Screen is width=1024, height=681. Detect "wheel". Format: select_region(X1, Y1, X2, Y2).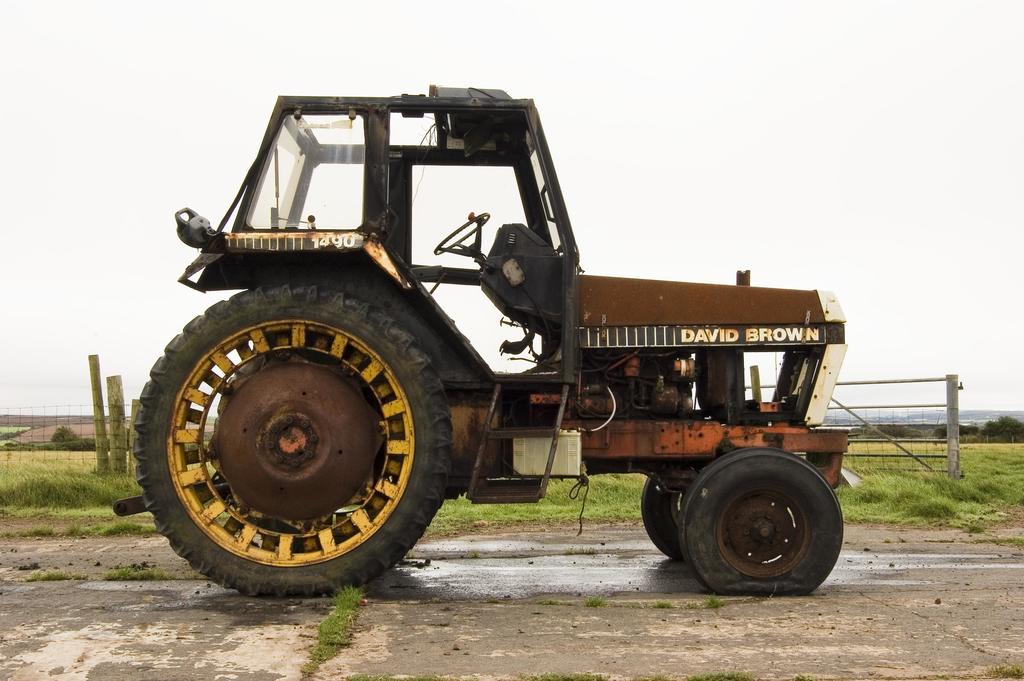
select_region(639, 459, 692, 559).
